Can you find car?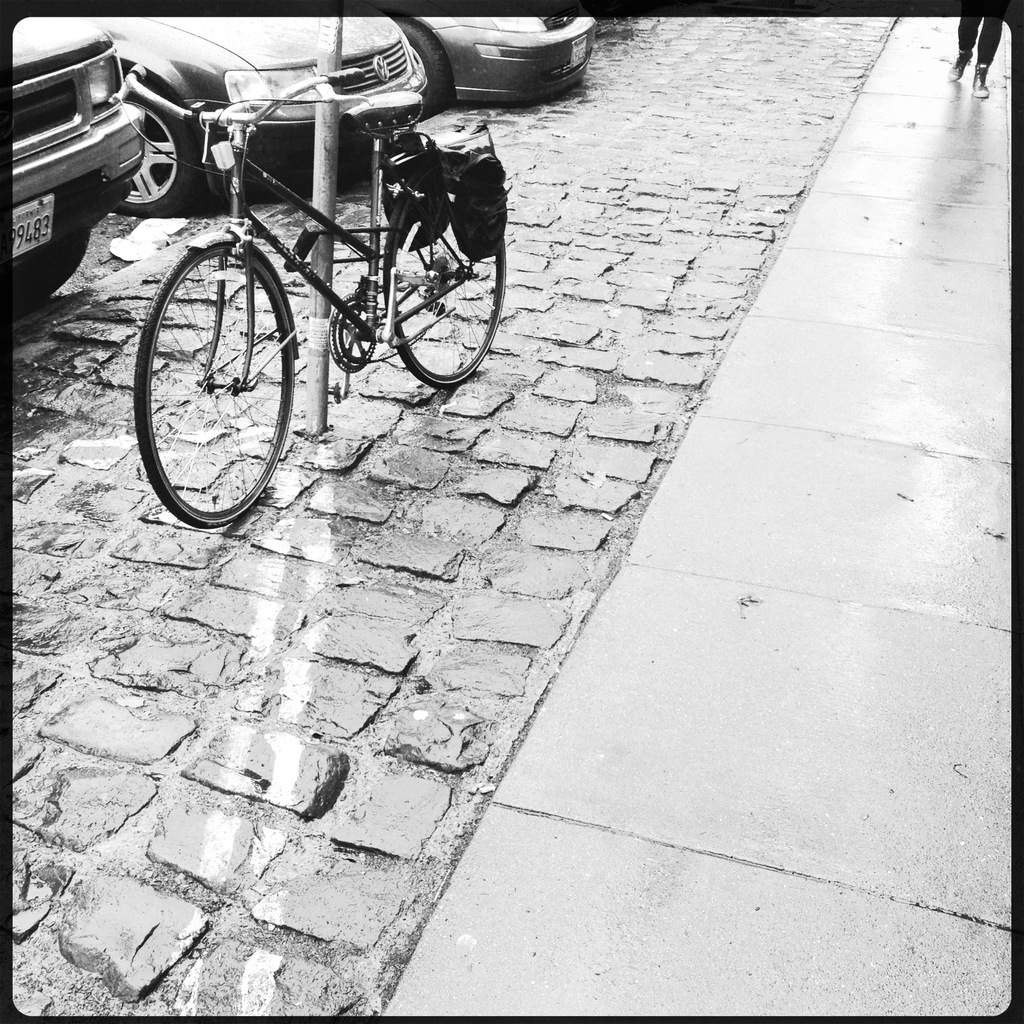
Yes, bounding box: <bbox>74, 11, 433, 223</bbox>.
